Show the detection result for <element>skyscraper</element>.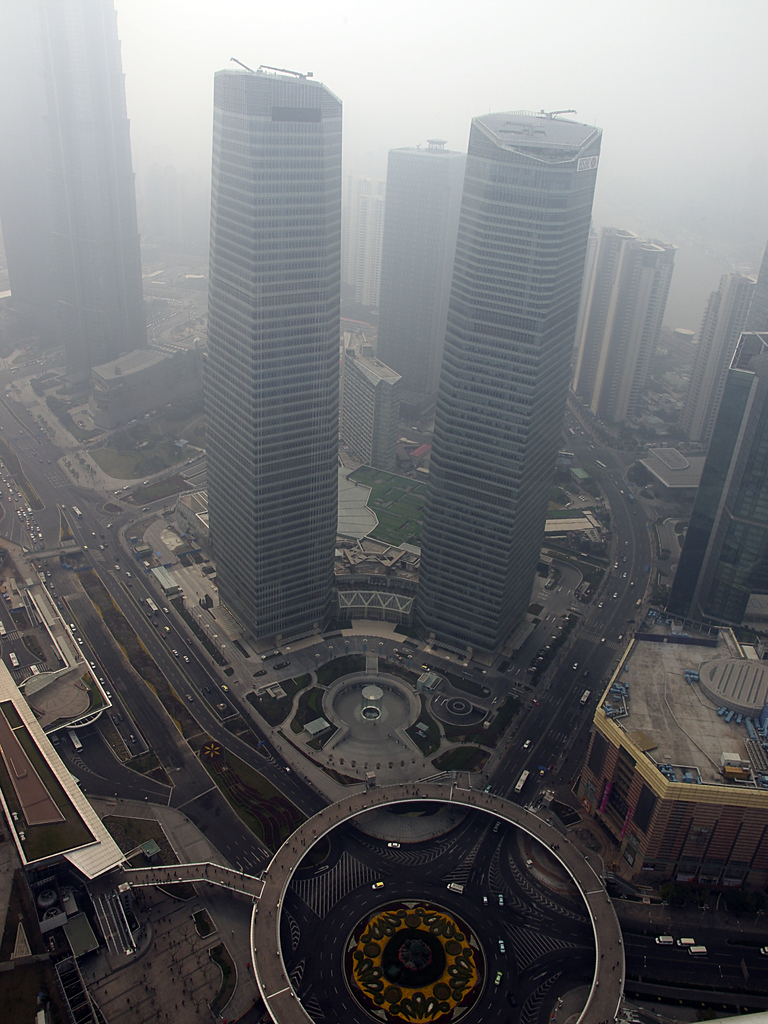
555/212/667/431.
